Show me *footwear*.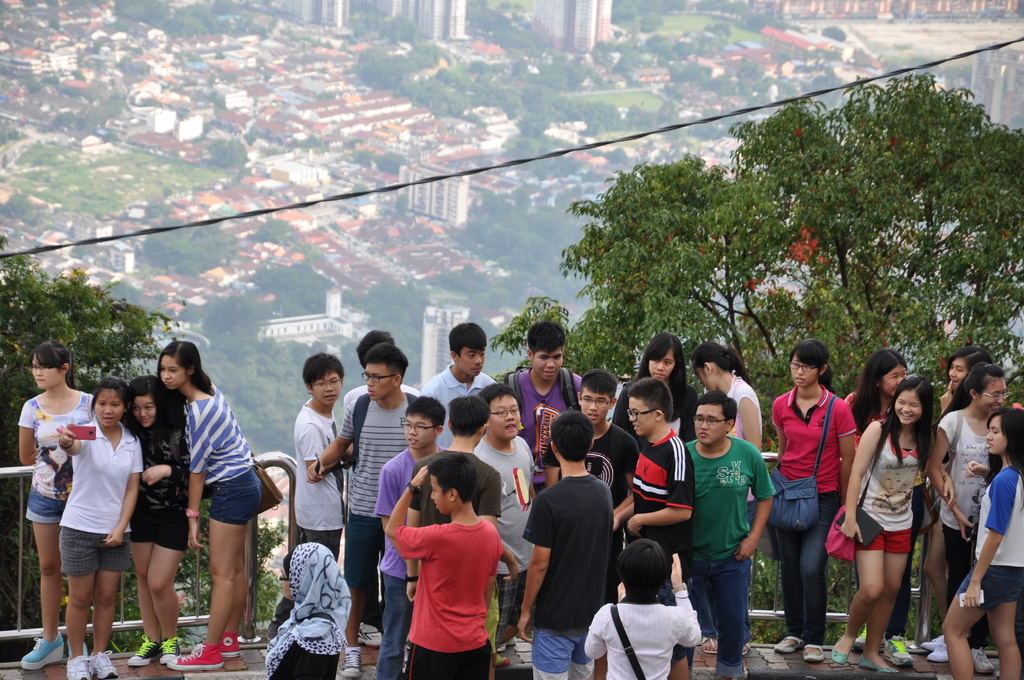
*footwear* is here: [left=67, top=642, right=86, bottom=660].
